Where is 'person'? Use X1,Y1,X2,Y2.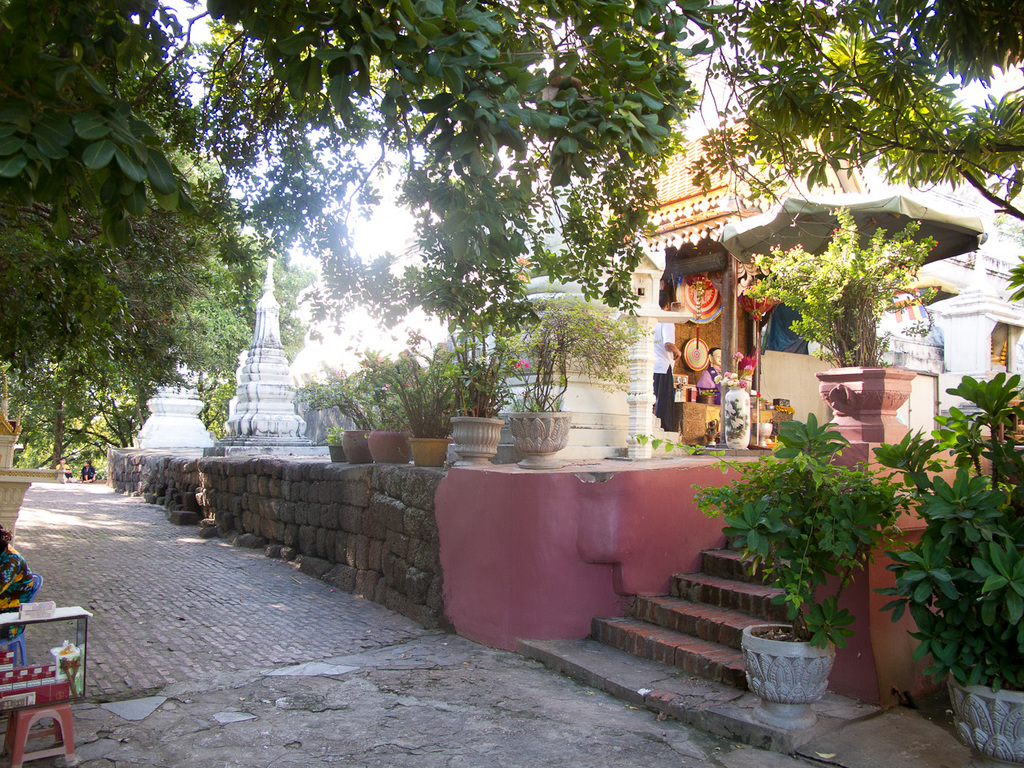
648,286,681,432.
